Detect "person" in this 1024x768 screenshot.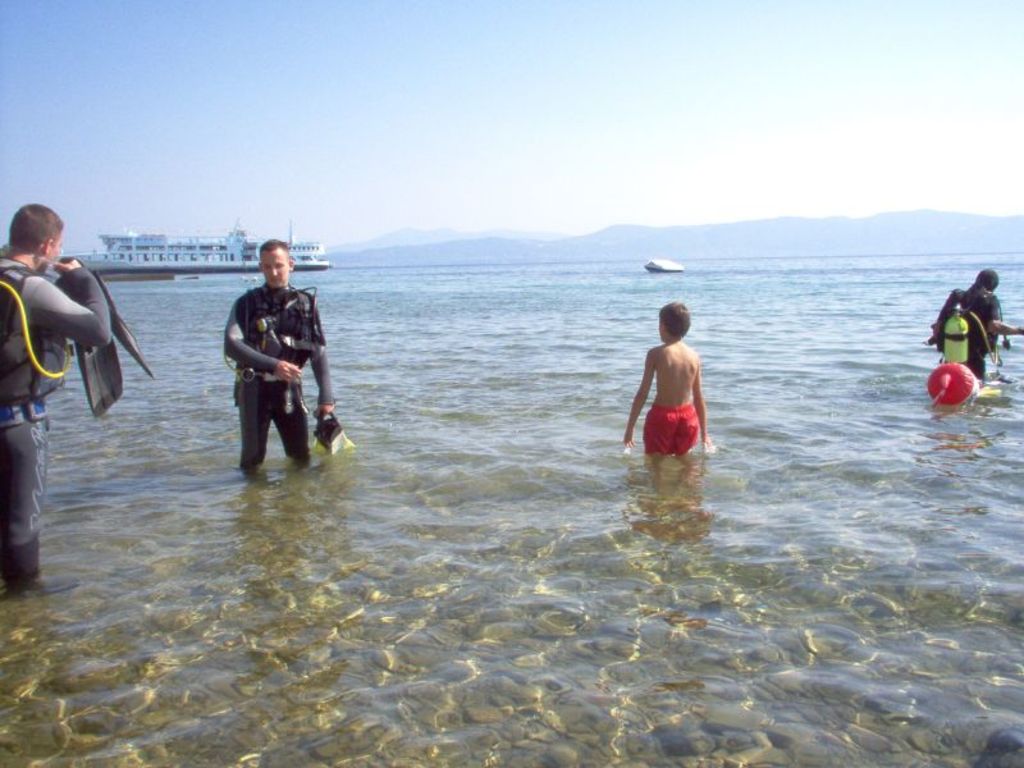
Detection: crop(0, 207, 111, 591).
